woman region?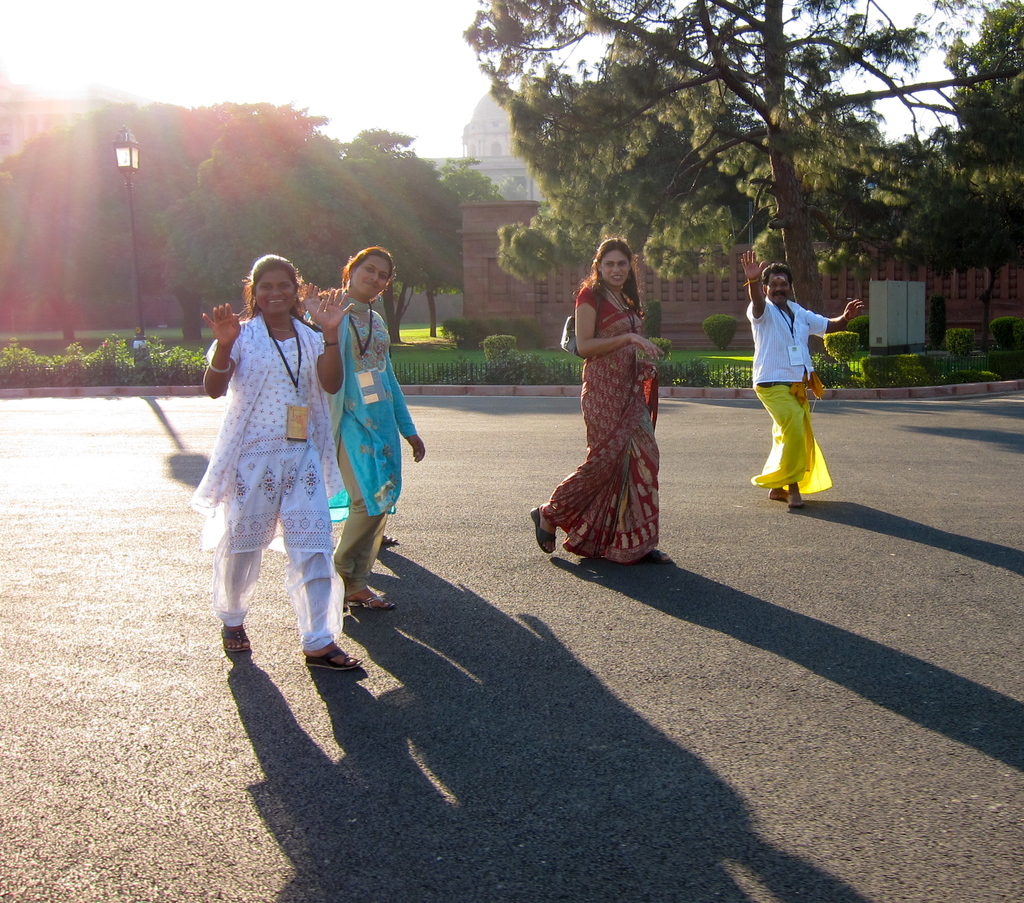
(301, 246, 429, 611)
